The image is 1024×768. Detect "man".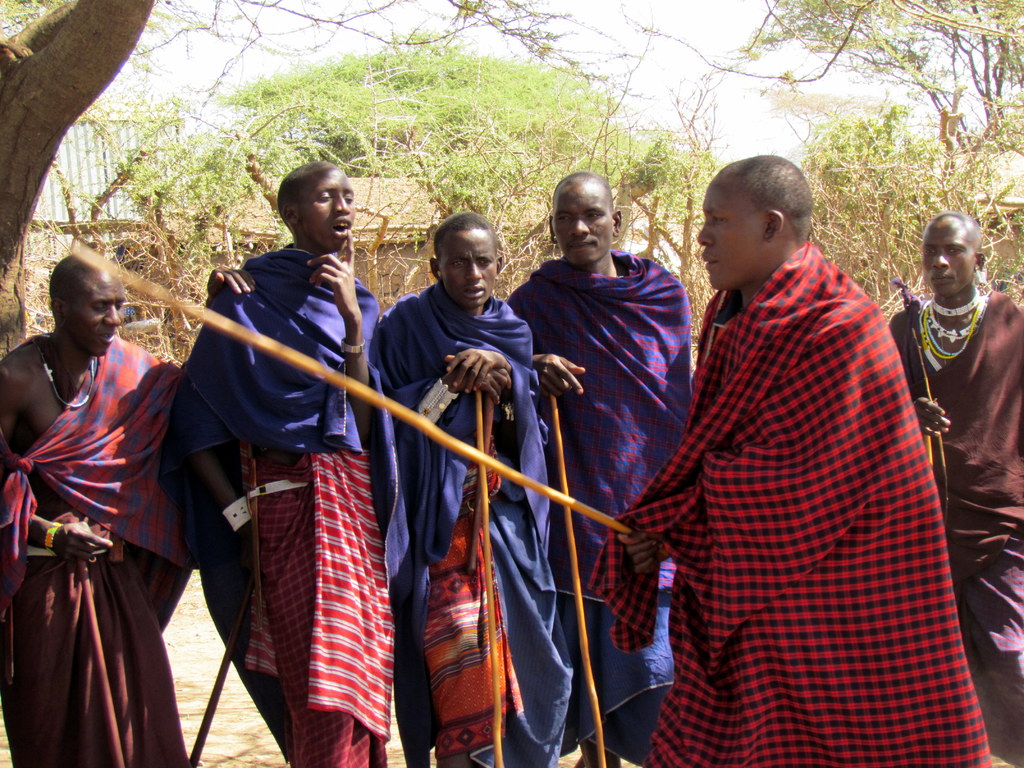
Detection: detection(177, 161, 419, 767).
